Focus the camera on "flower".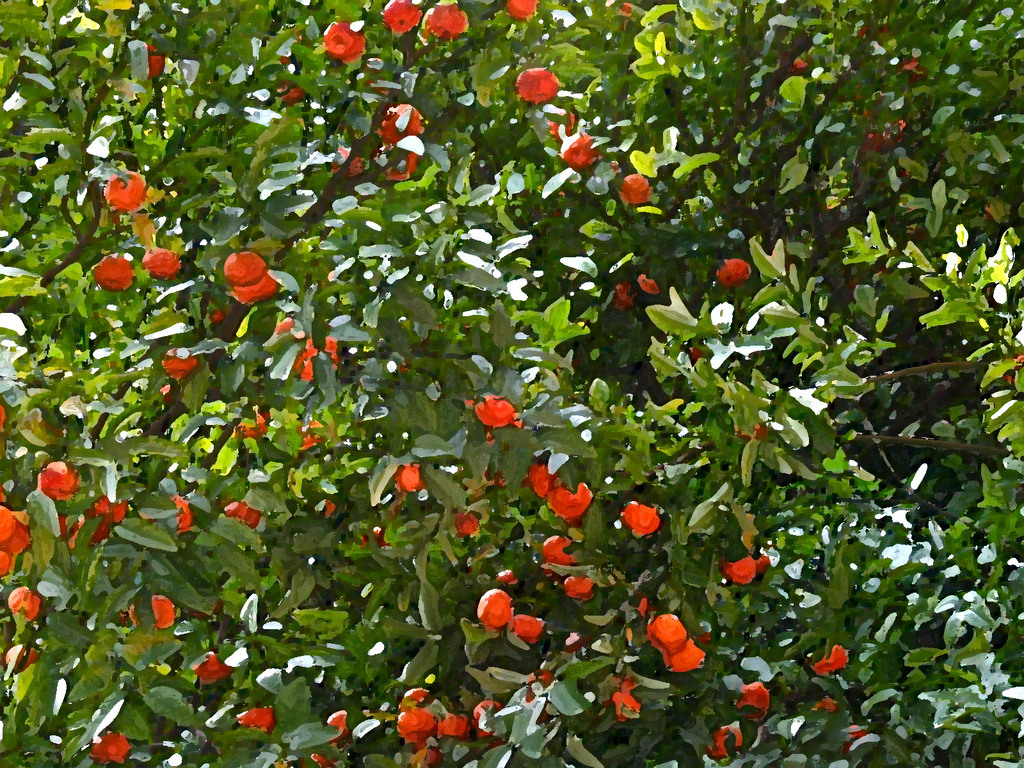
Focus region: x1=236, y1=408, x2=263, y2=434.
